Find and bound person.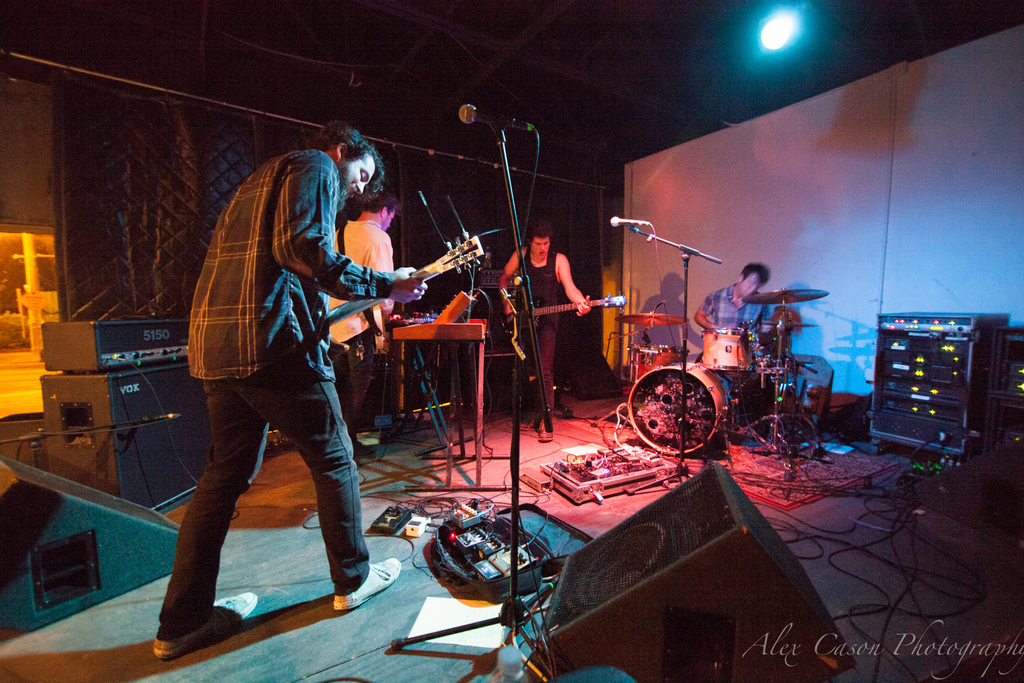
Bound: bbox(493, 224, 588, 439).
